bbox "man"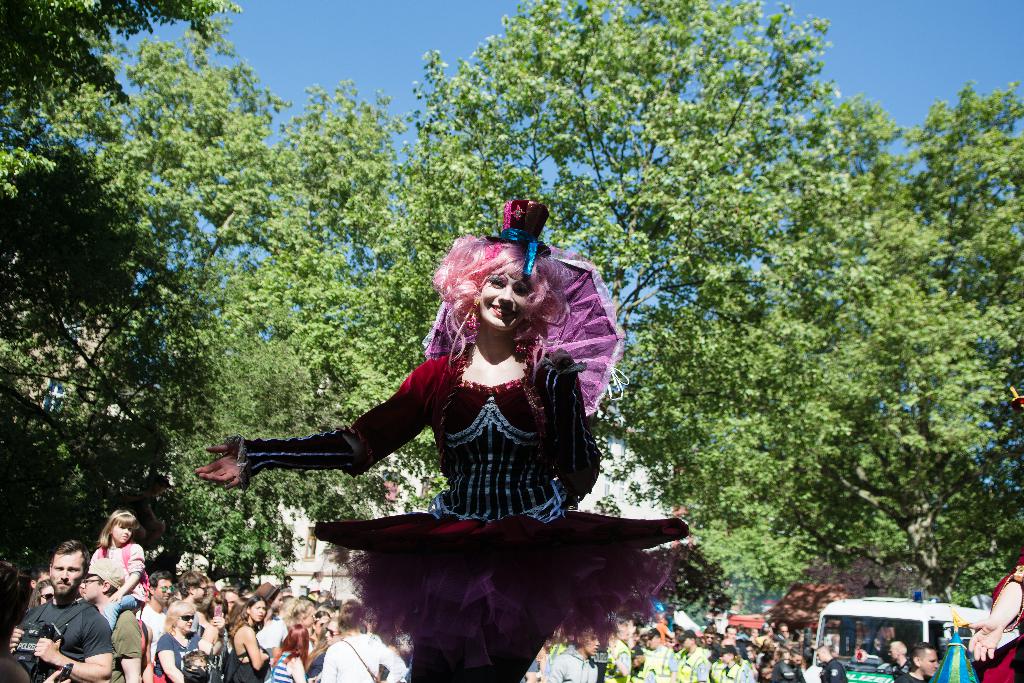
locate(769, 648, 806, 682)
